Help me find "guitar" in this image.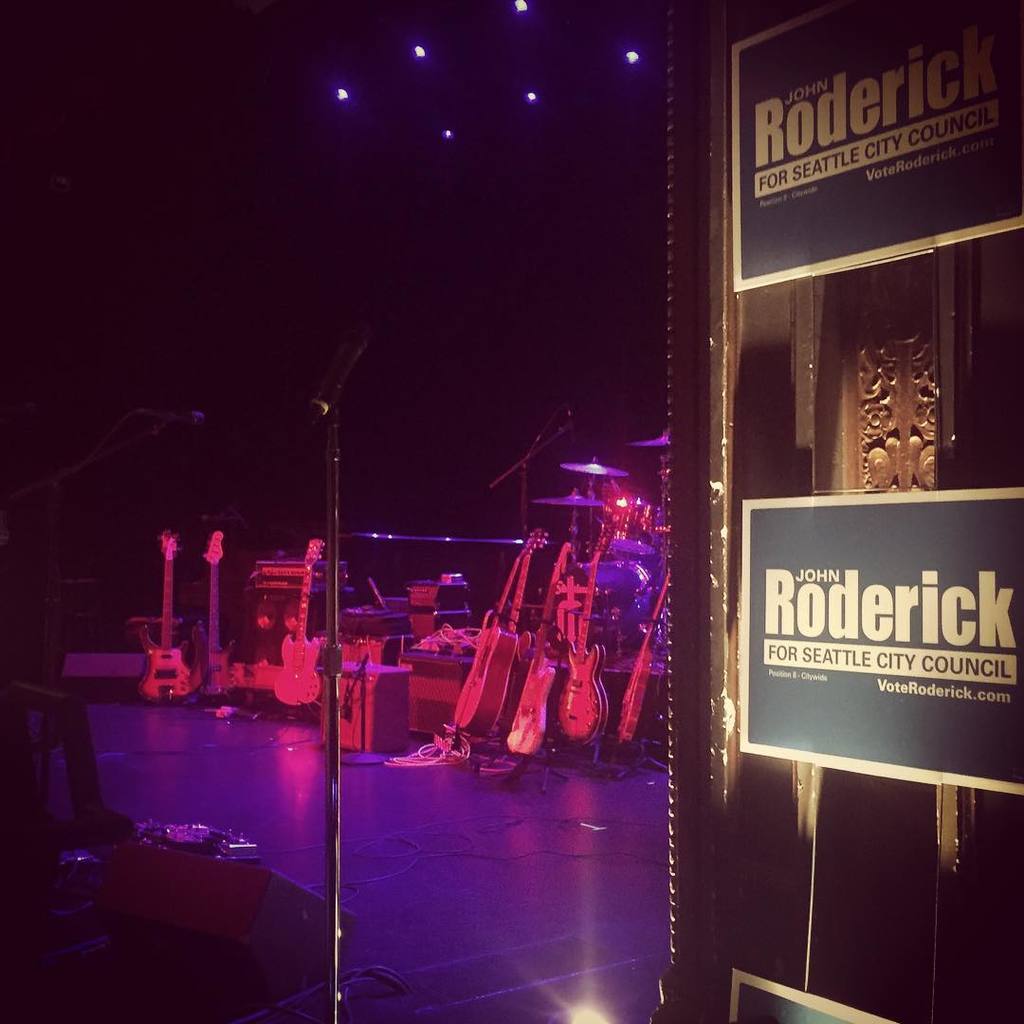
Found it: BBox(141, 528, 197, 707).
